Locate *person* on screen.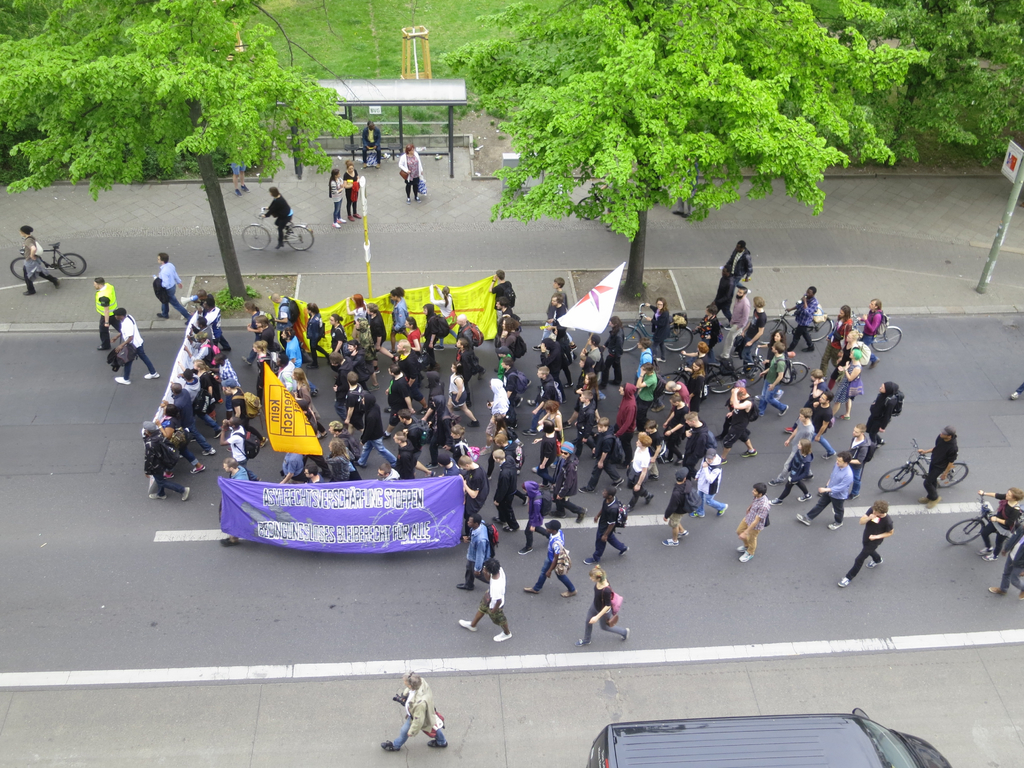
On screen at select_region(260, 187, 292, 257).
